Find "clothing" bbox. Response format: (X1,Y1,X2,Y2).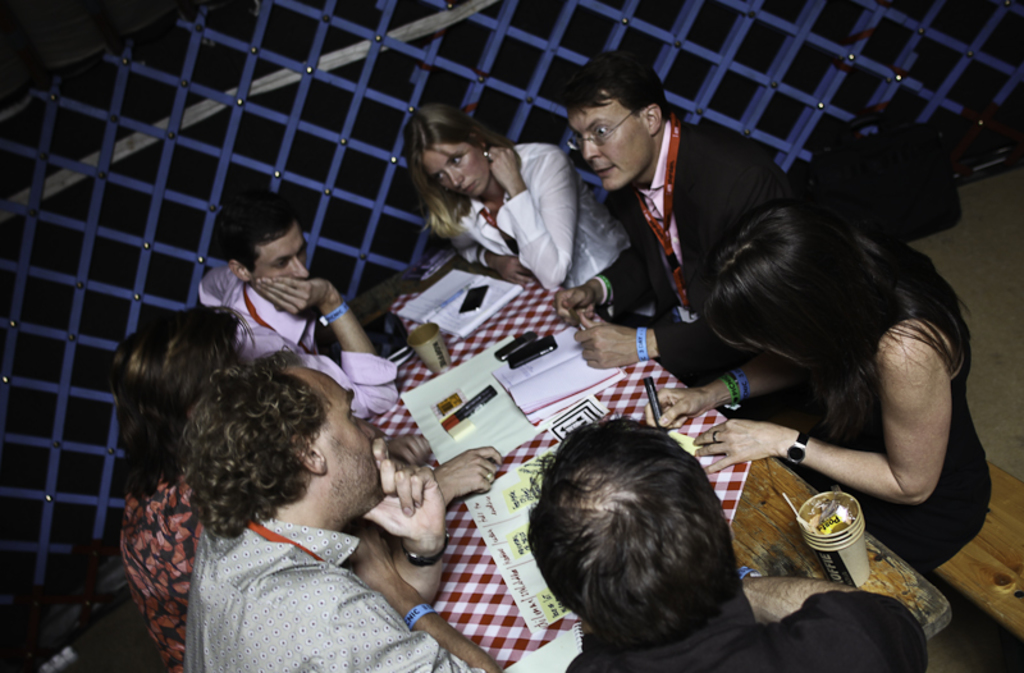
(449,139,635,296).
